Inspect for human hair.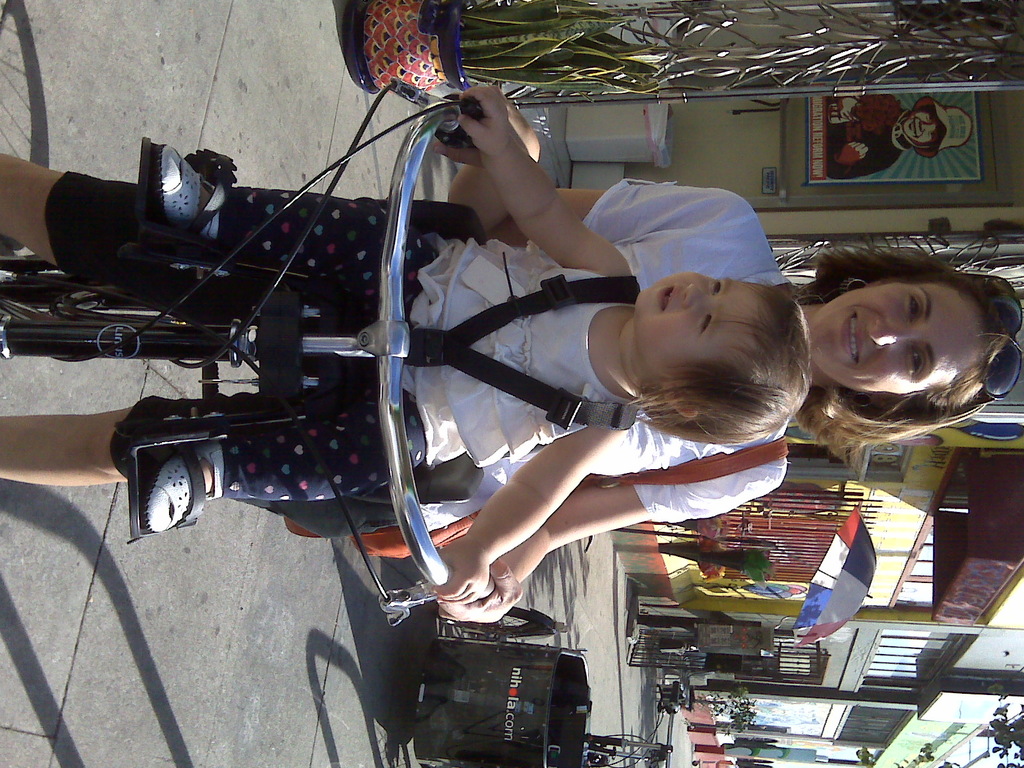
Inspection: region(606, 238, 812, 475).
